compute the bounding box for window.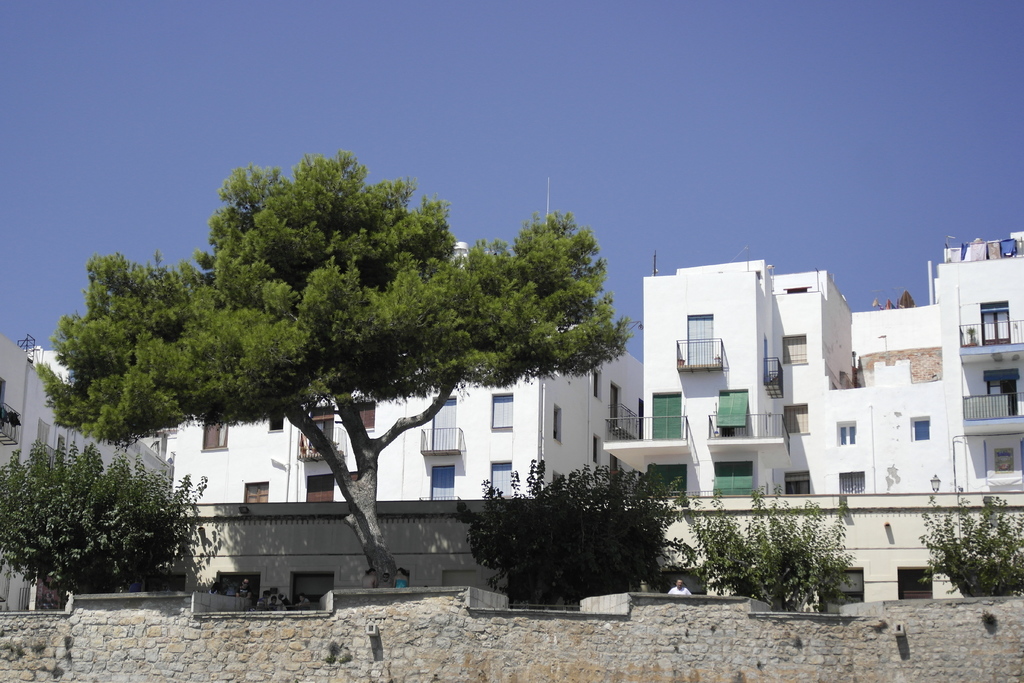
locate(201, 420, 228, 450).
